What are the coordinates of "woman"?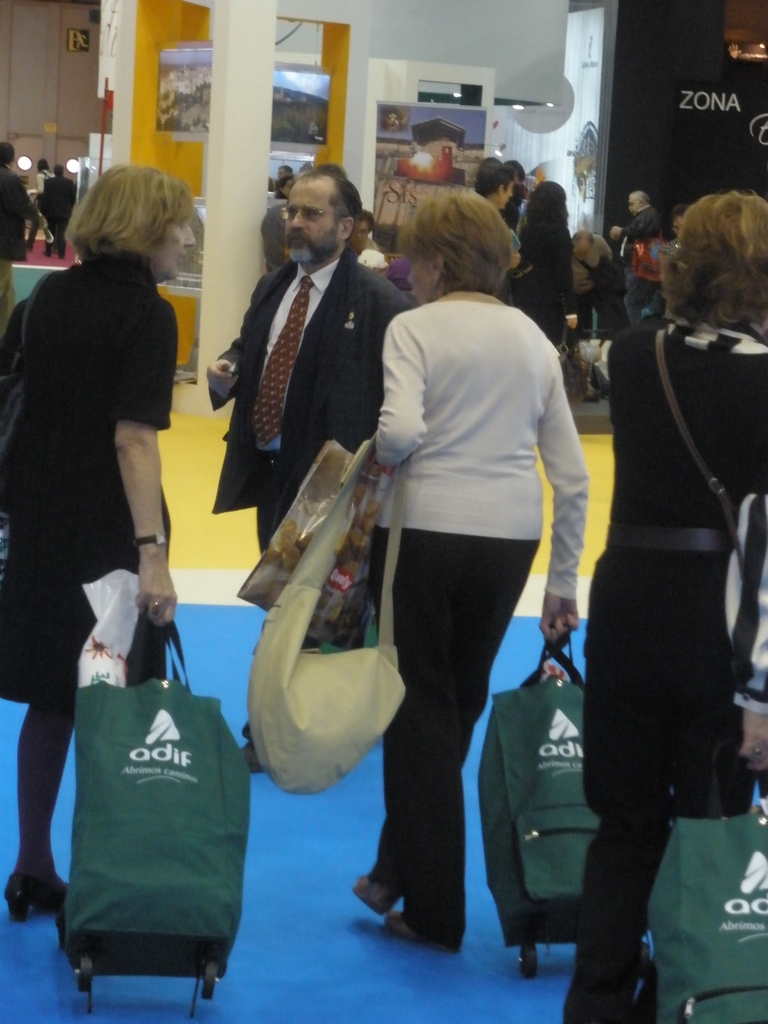
region(582, 196, 767, 1023).
